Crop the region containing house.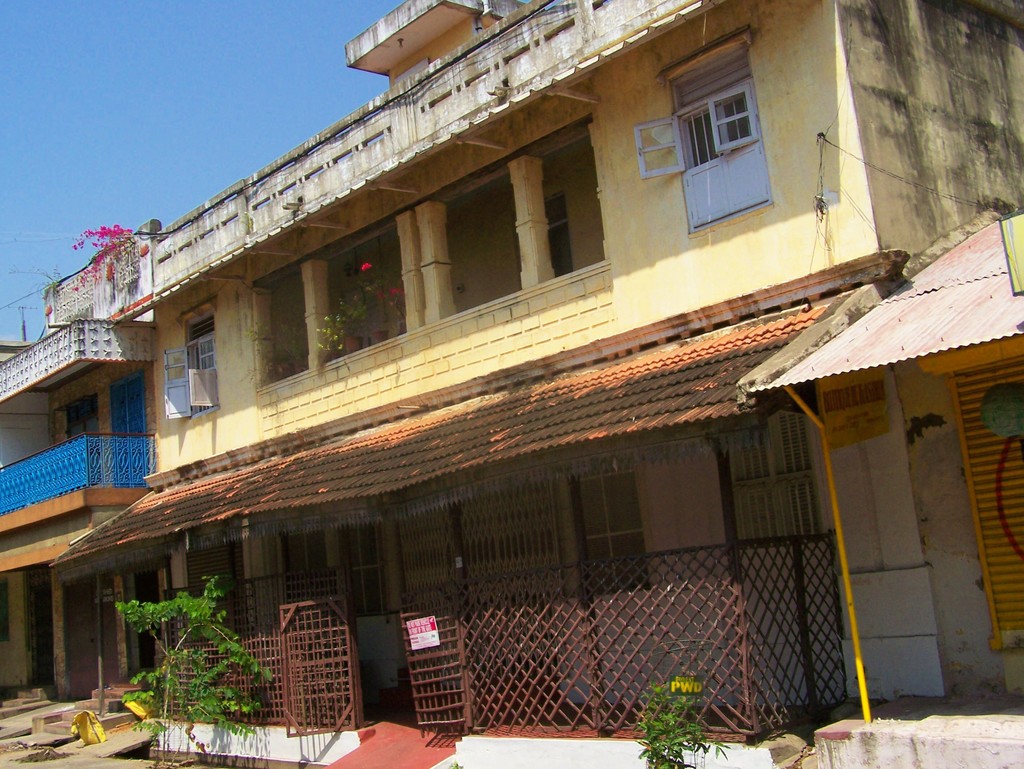
Crop region: 0,215,173,736.
